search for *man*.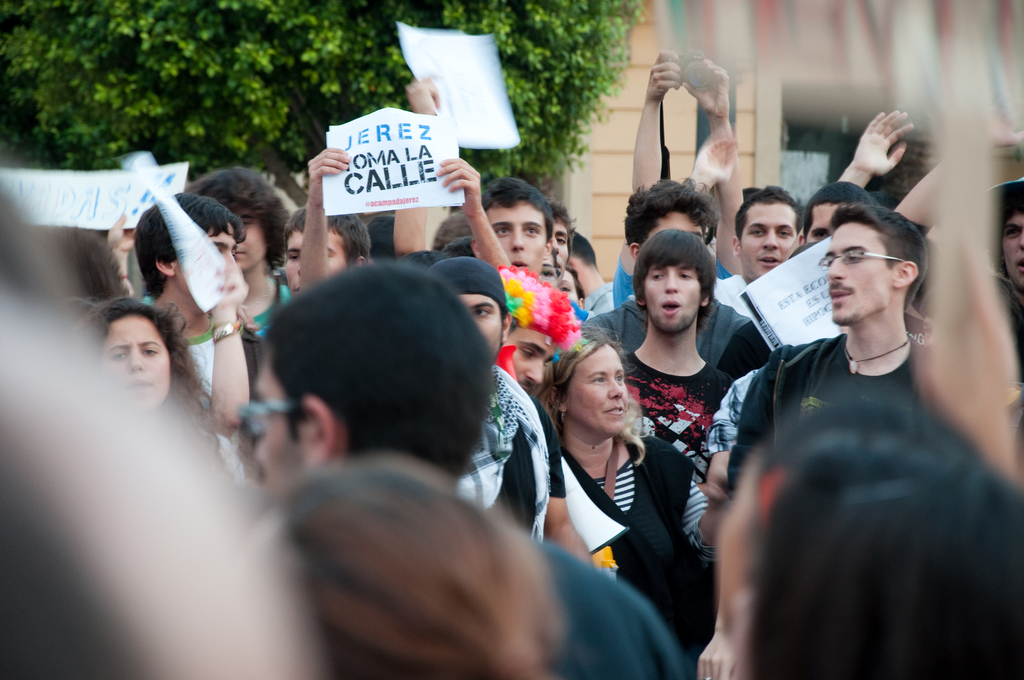
Found at pyautogui.locateOnScreen(719, 179, 886, 376).
